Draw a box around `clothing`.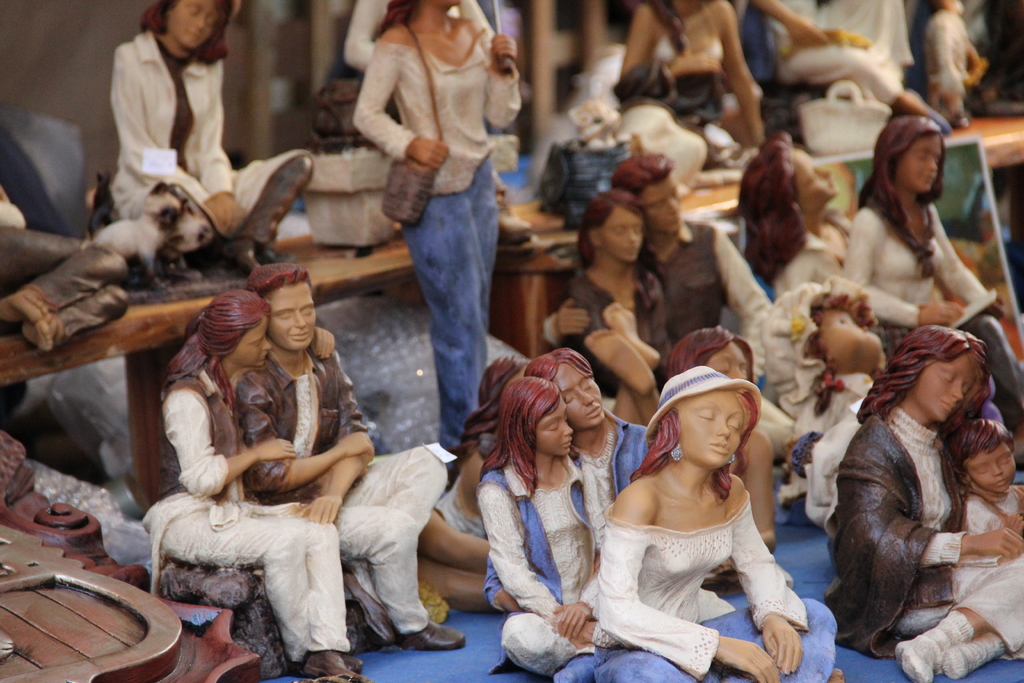
locate(837, 206, 1023, 441).
